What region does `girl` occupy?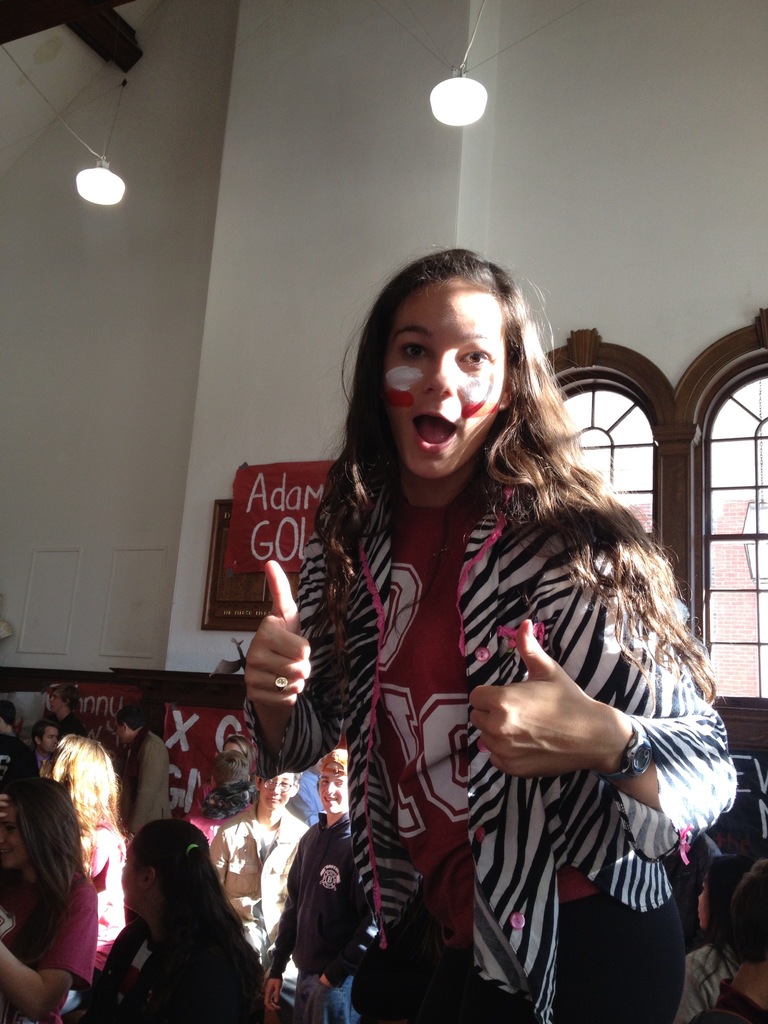
left=243, top=246, right=735, bottom=1023.
